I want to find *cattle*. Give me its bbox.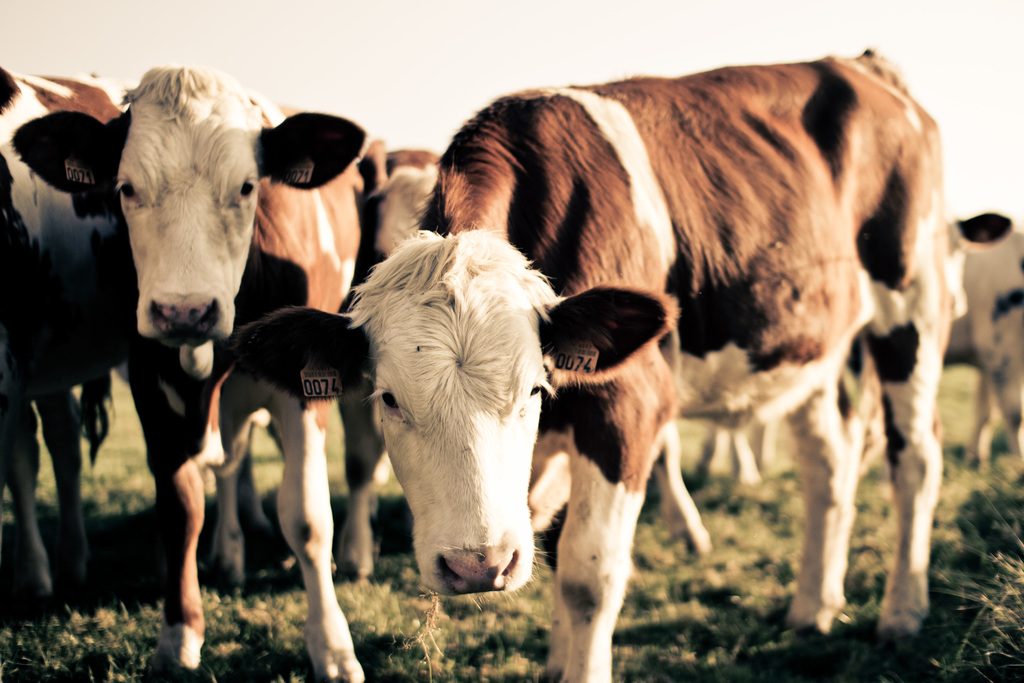
[748, 210, 1023, 491].
